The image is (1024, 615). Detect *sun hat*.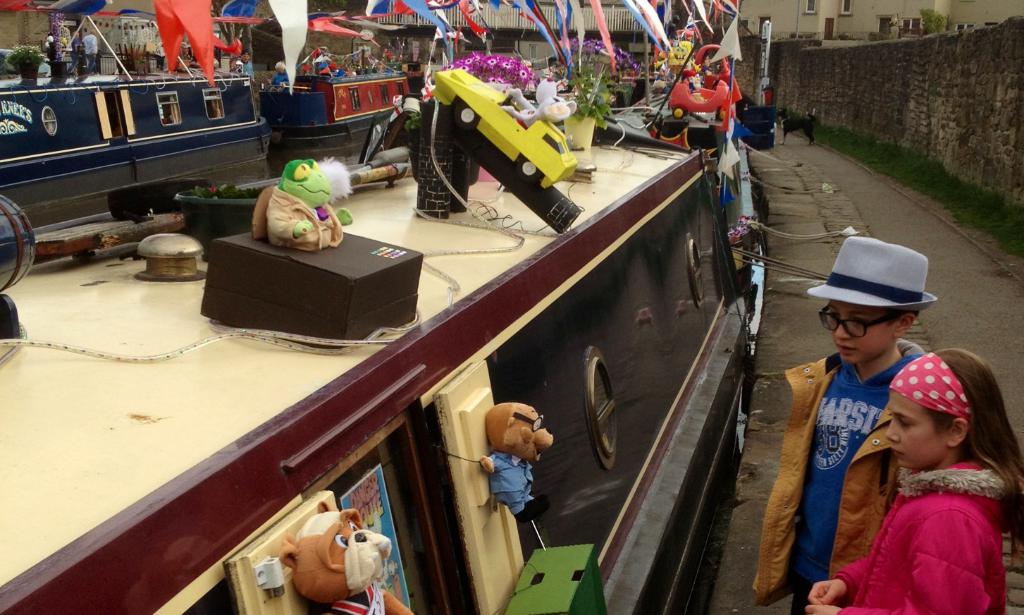
Detection: l=798, t=229, r=940, b=323.
